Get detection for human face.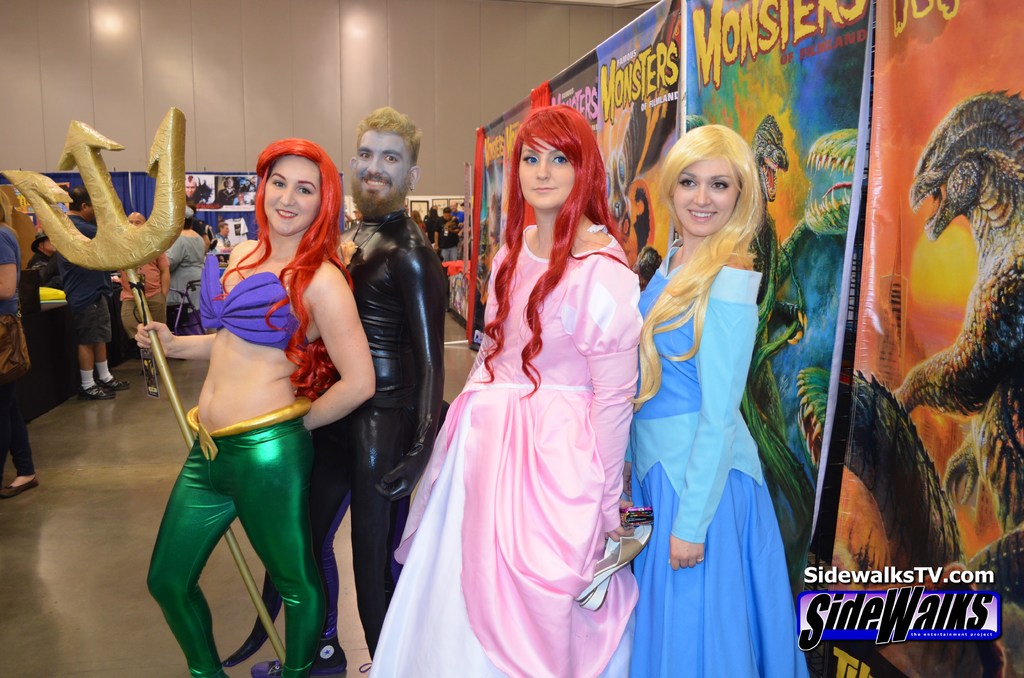
Detection: locate(350, 127, 414, 212).
